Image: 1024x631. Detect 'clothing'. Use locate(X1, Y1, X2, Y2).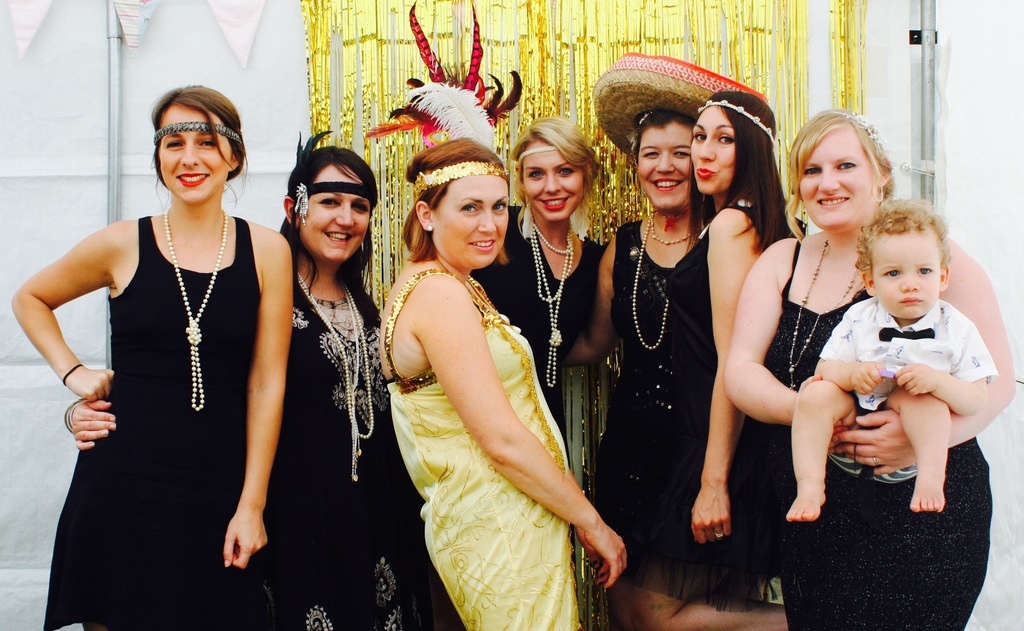
locate(486, 193, 634, 436).
